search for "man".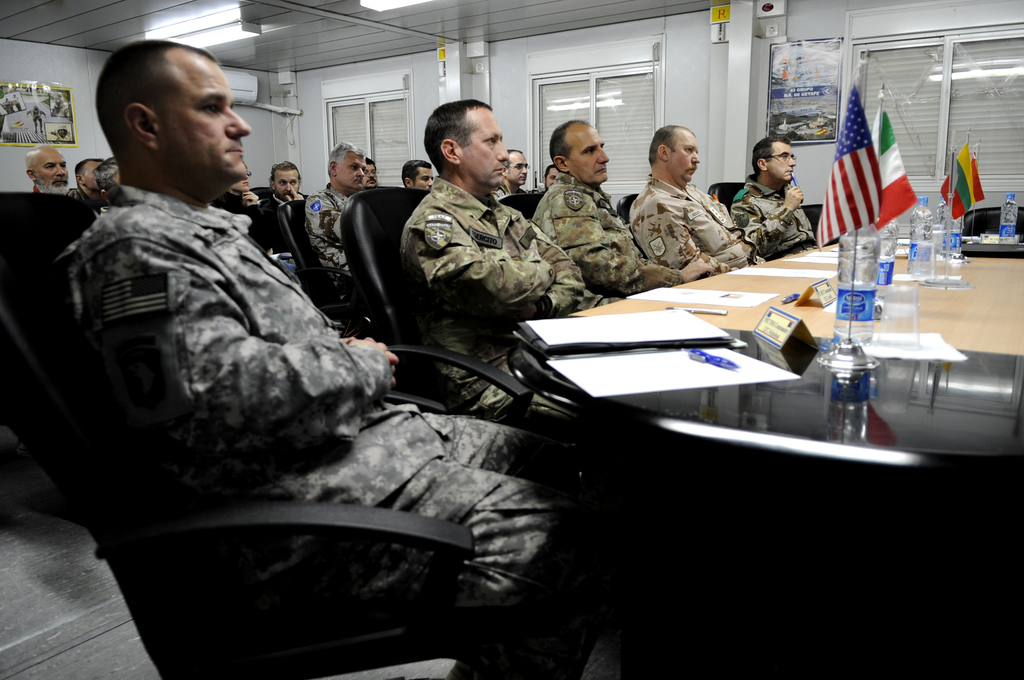
Found at 404:158:436:191.
